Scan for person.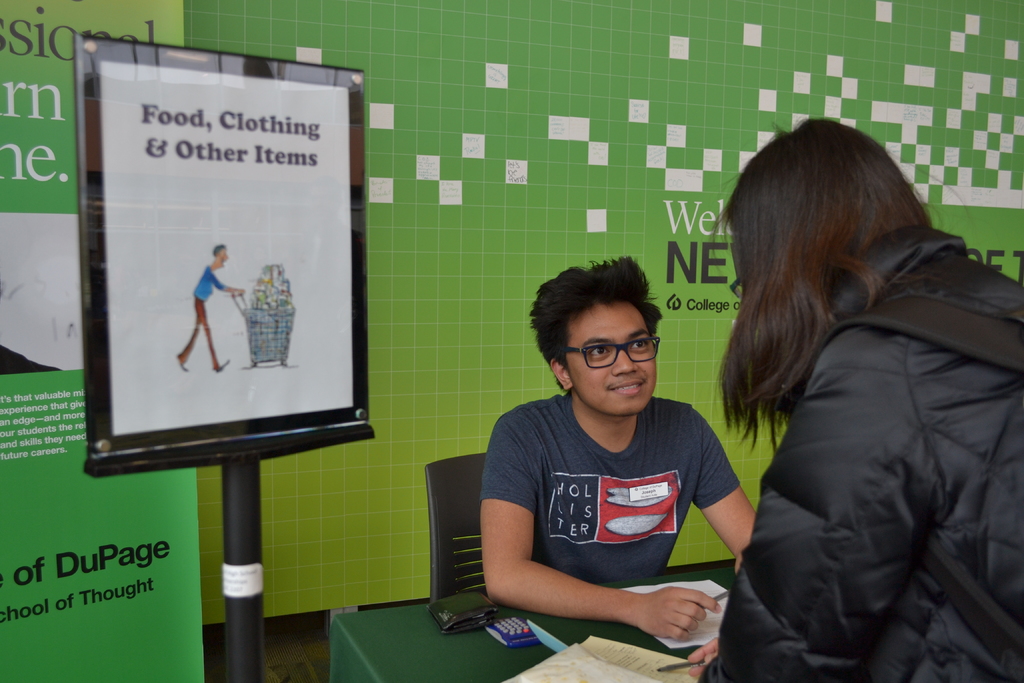
Scan result: 174, 245, 245, 375.
